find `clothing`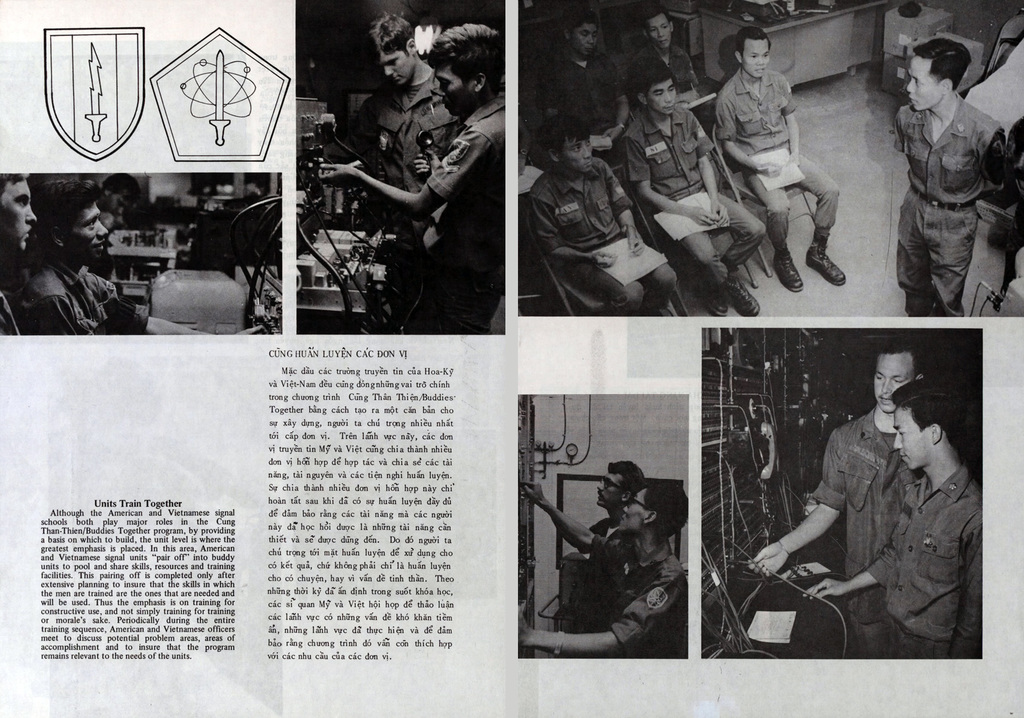
<box>811,398,927,657</box>
